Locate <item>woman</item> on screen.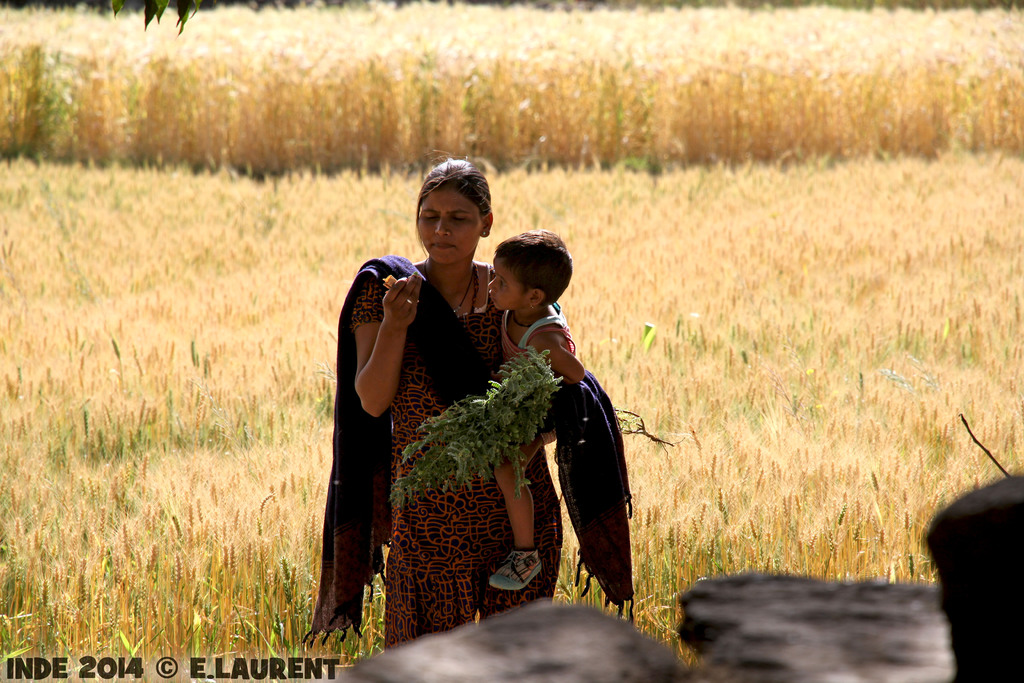
On screen at BBox(303, 147, 640, 657).
